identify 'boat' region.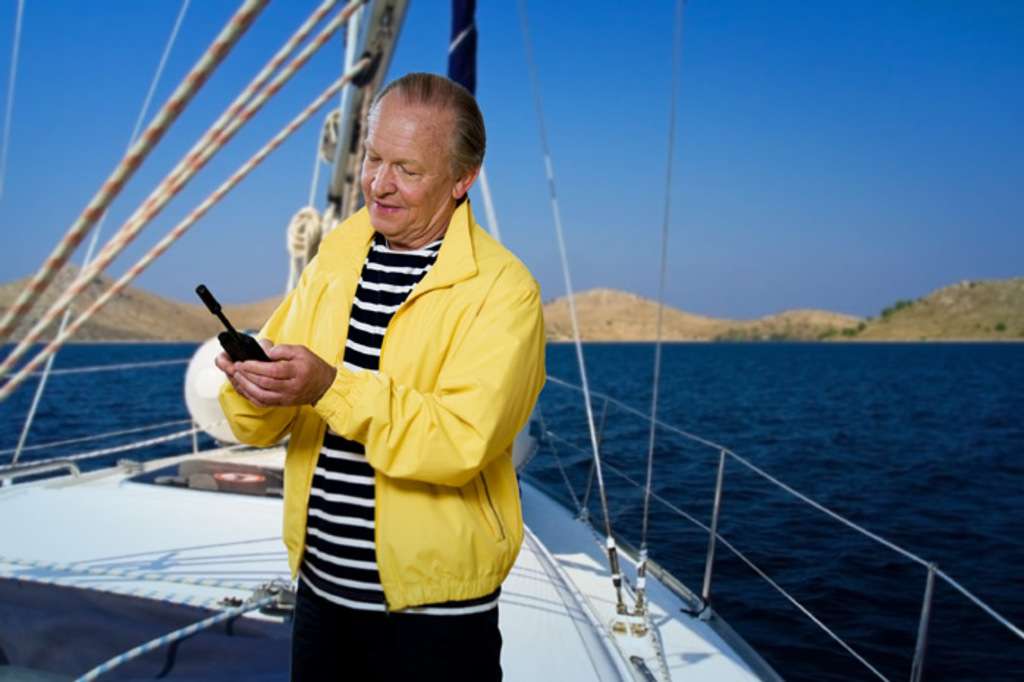
Region: Rect(0, 0, 1023, 681).
